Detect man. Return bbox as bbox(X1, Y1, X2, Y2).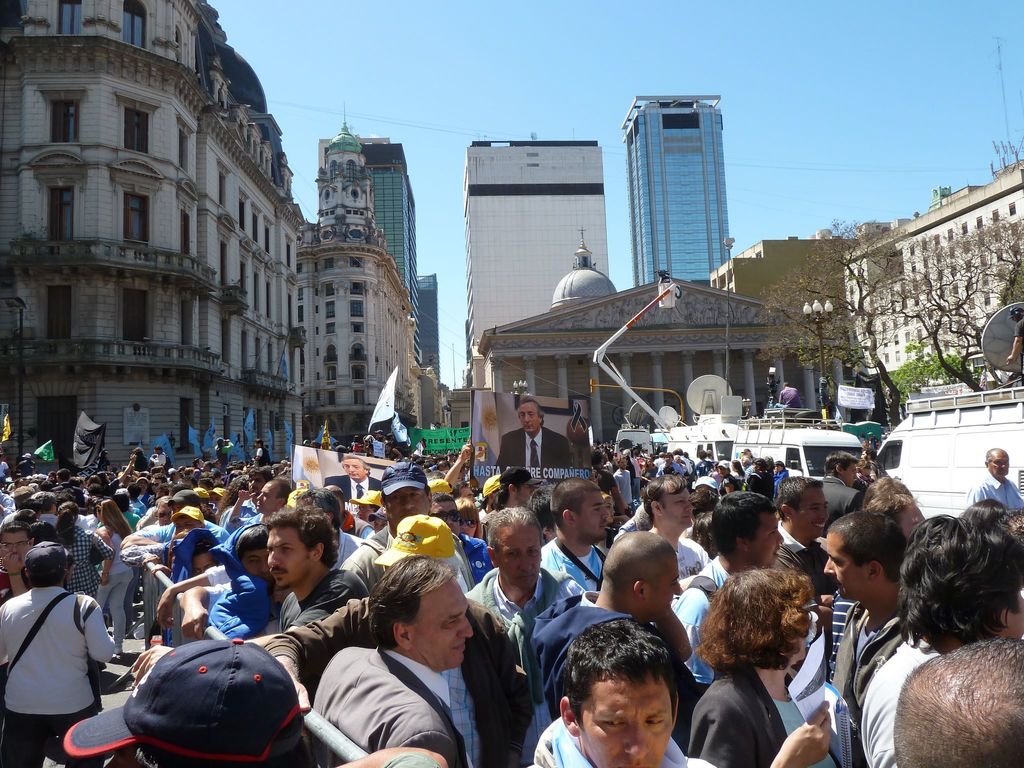
bbox(241, 503, 534, 764).
